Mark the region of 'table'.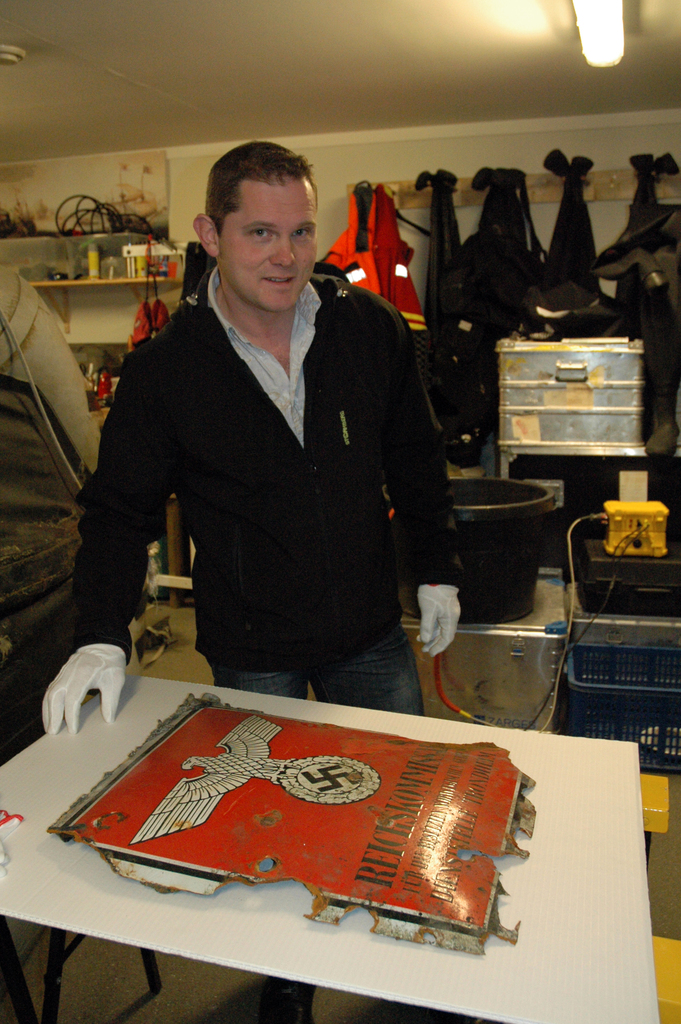
Region: bbox=(0, 633, 607, 989).
